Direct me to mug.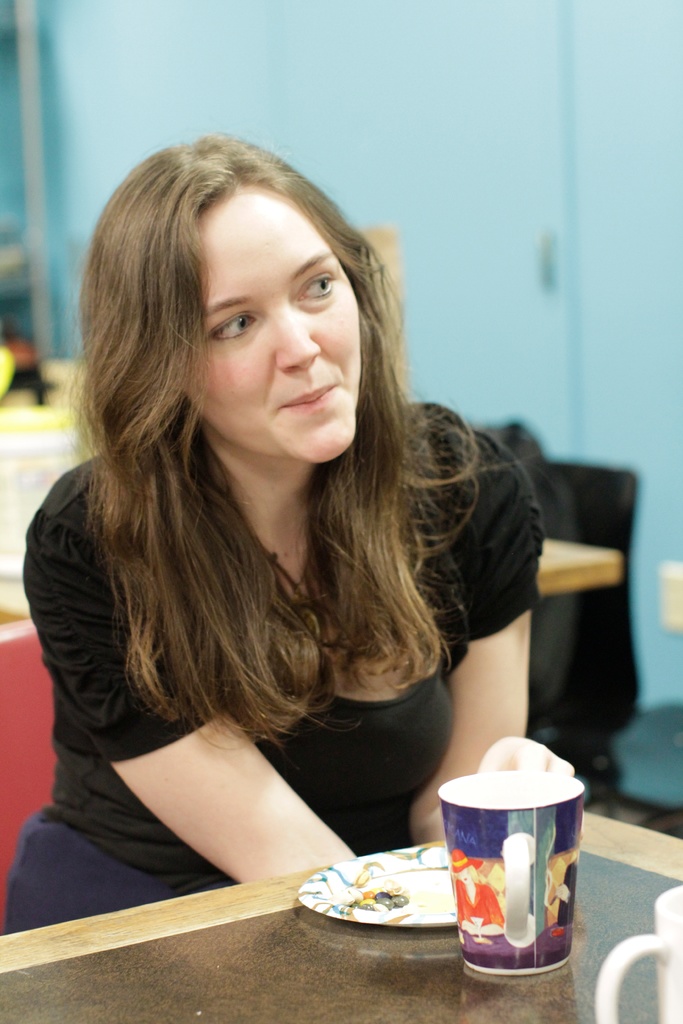
Direction: region(441, 770, 584, 977).
